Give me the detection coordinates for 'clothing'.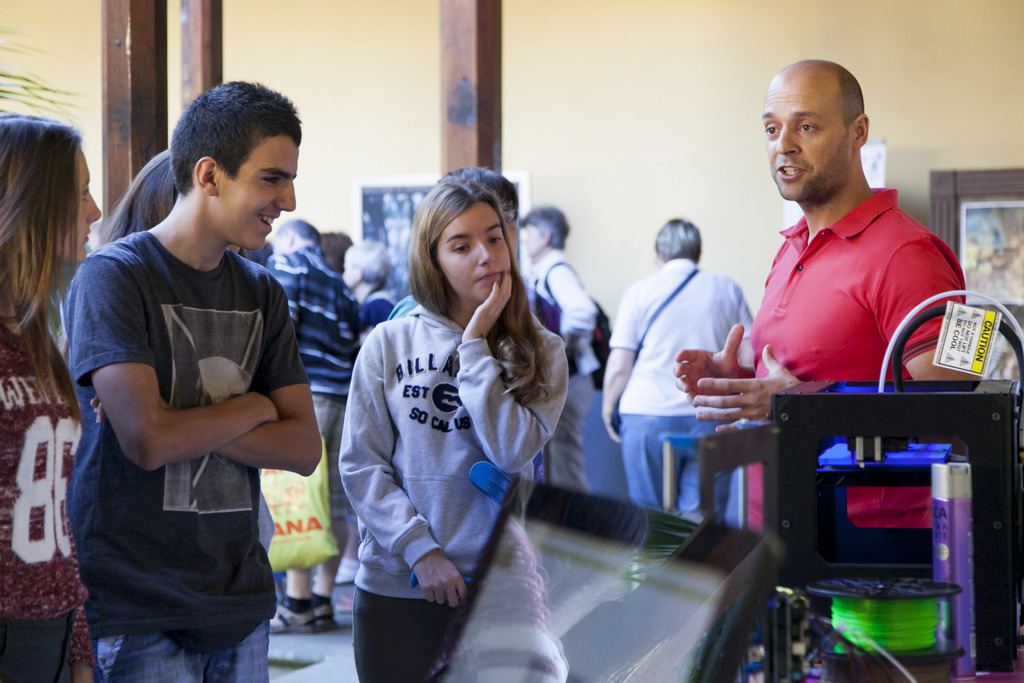
(743,180,971,535).
